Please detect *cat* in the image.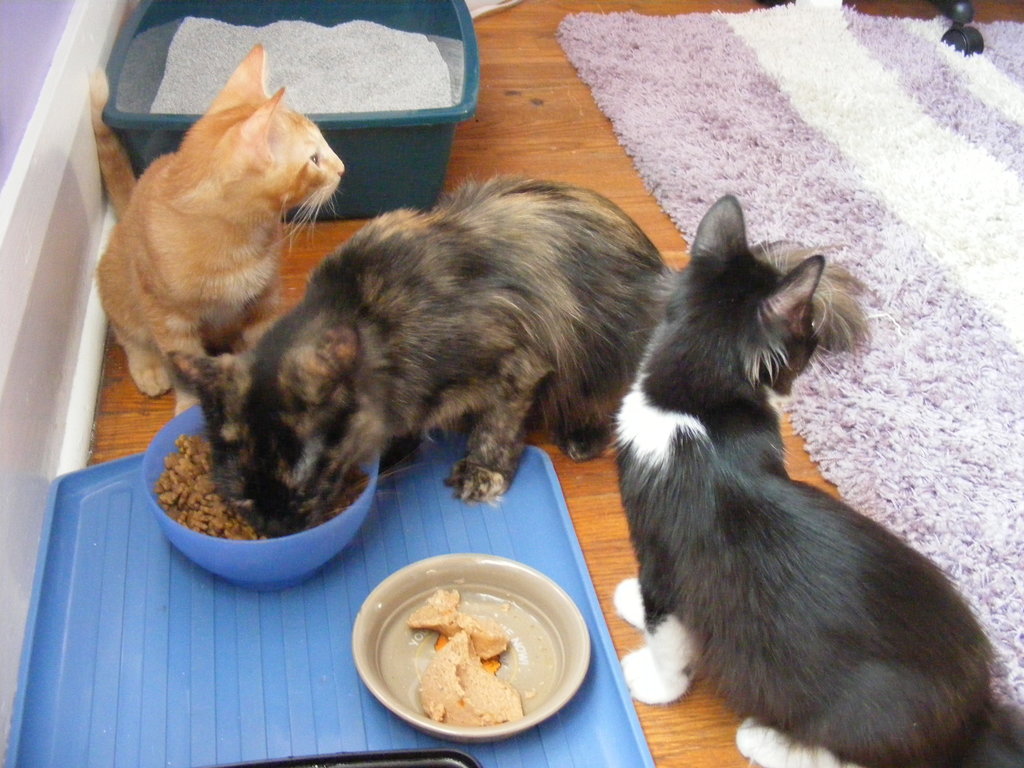
left=159, top=175, right=877, bottom=541.
